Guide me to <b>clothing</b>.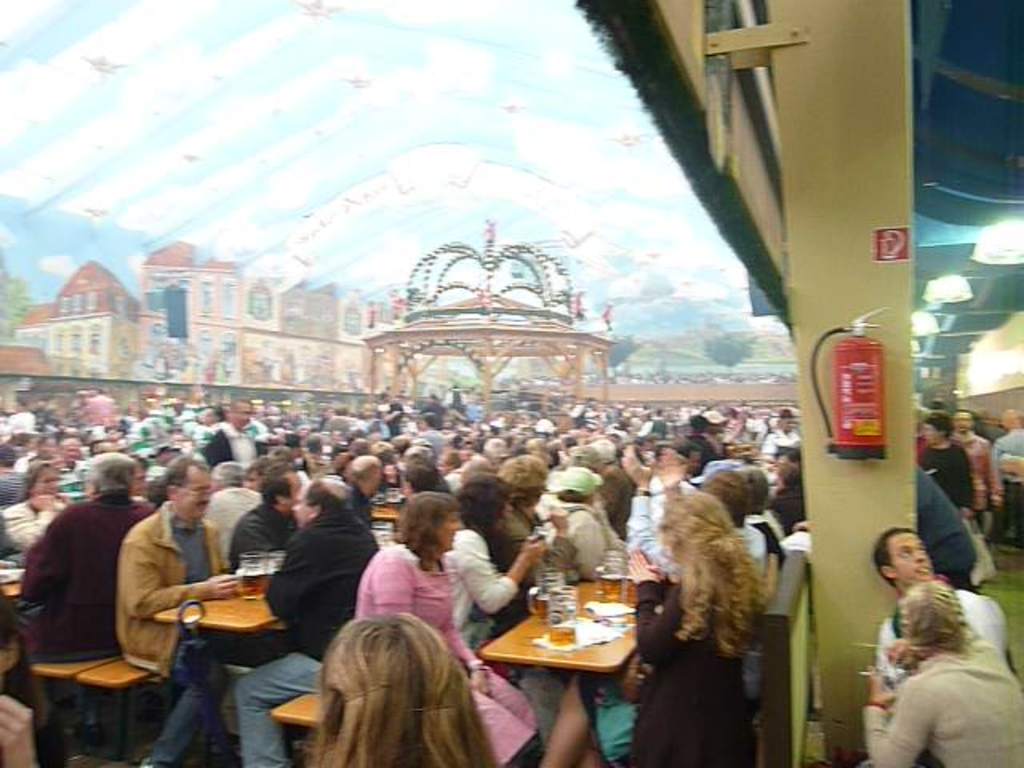
Guidance: bbox(918, 459, 971, 598).
